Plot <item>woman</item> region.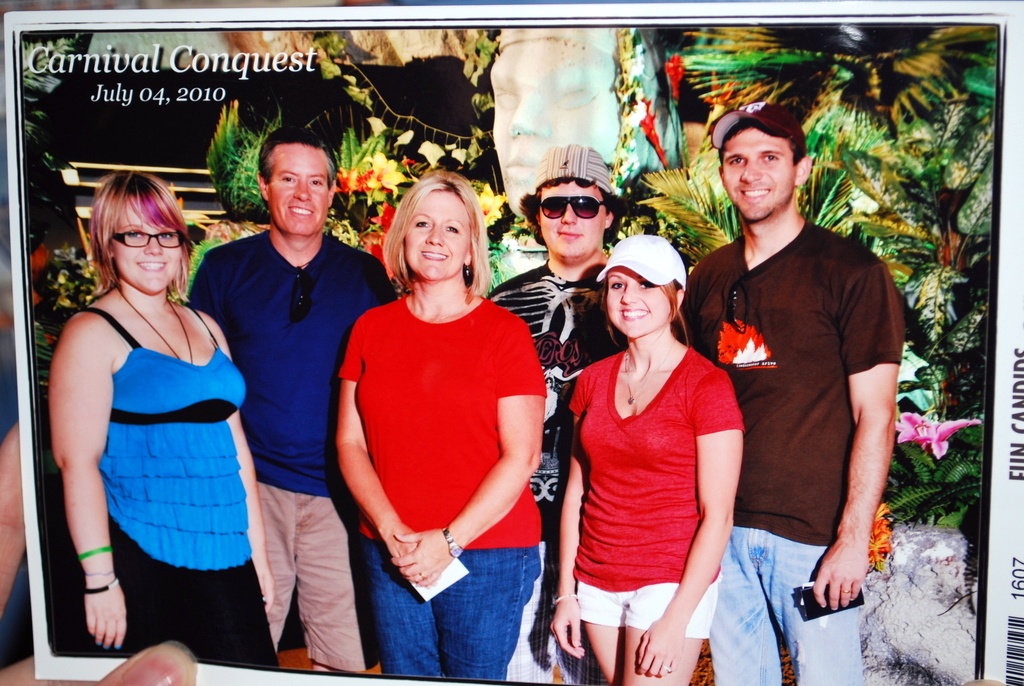
Plotted at locate(40, 156, 247, 616).
